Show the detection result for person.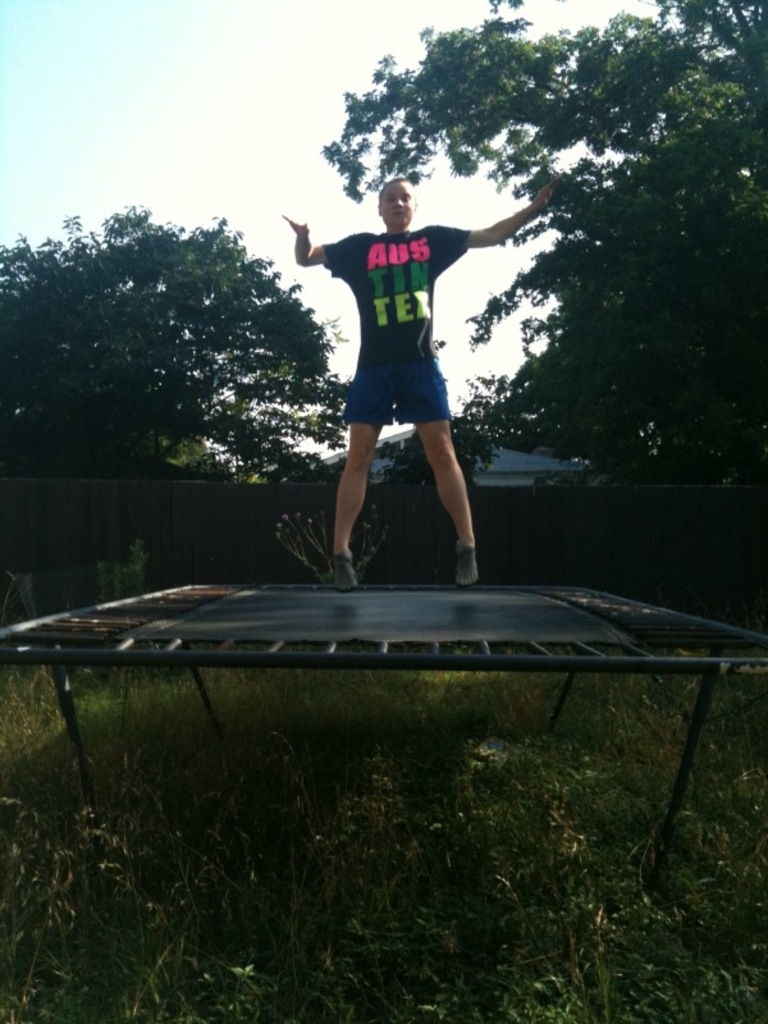
283 172 567 591.
